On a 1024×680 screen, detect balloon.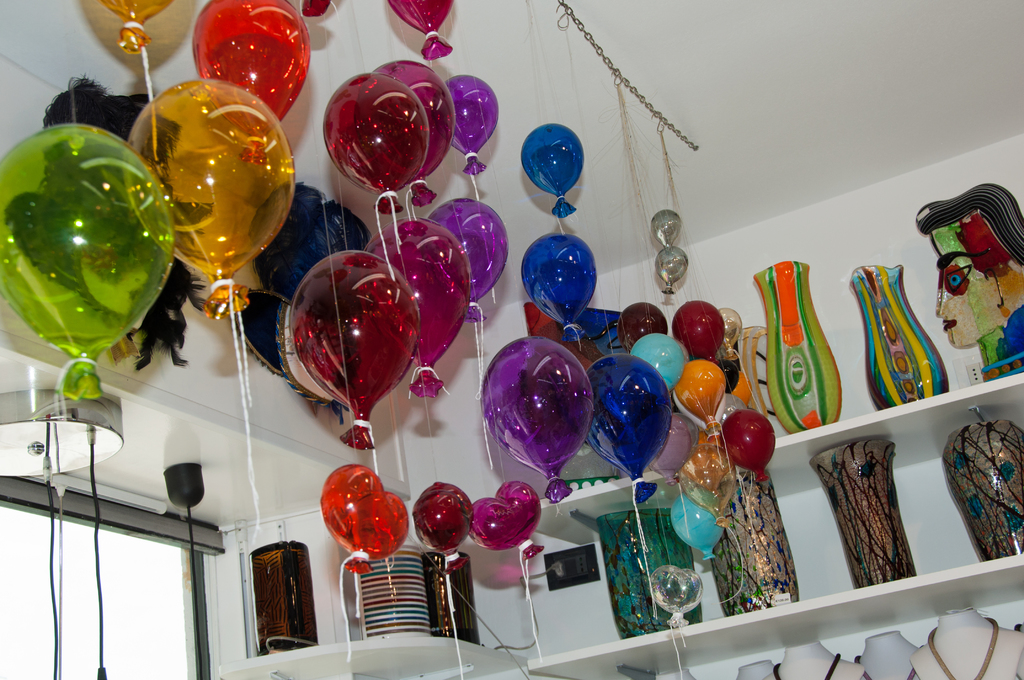
{"left": 387, "top": 0, "right": 456, "bottom": 60}.
